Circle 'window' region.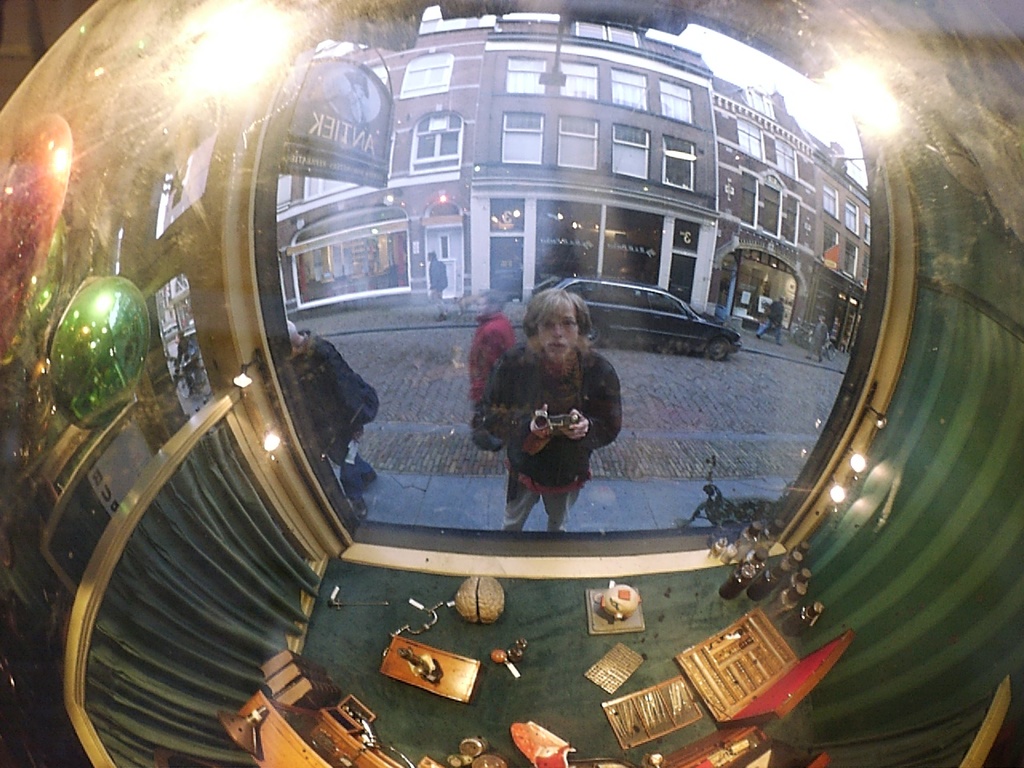
Region: <bbox>774, 142, 802, 178</bbox>.
